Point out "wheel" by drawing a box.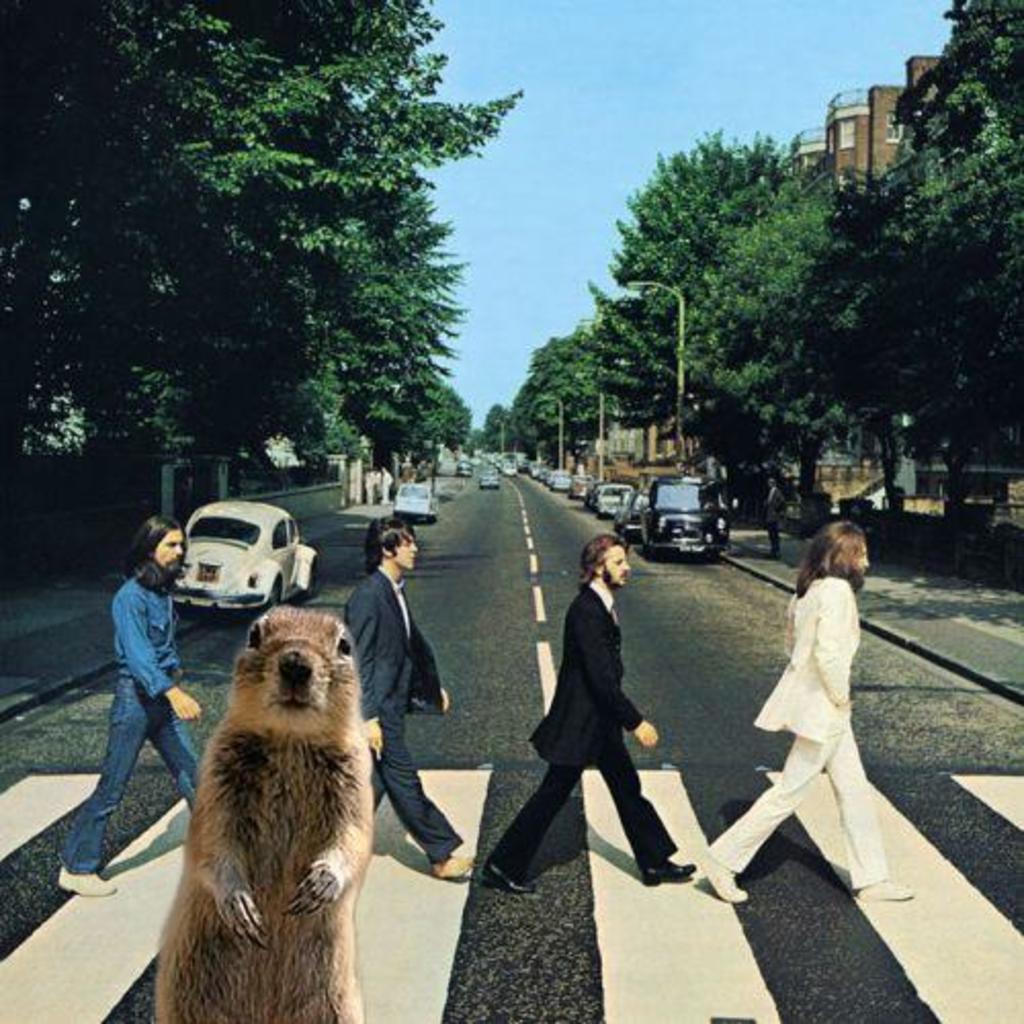
496:487:498:494.
